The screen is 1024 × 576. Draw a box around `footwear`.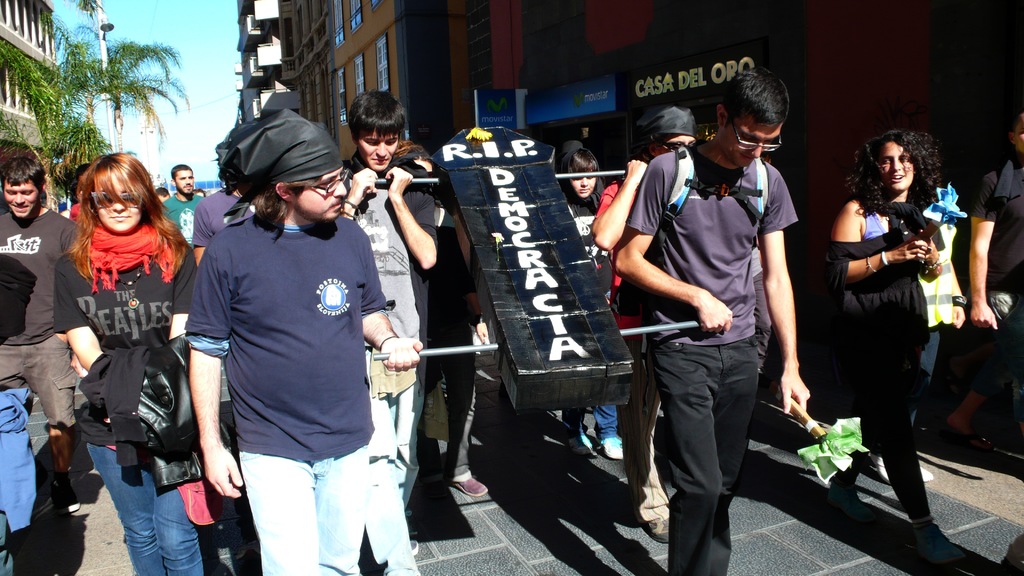
{"x1": 58, "y1": 470, "x2": 79, "y2": 515}.
